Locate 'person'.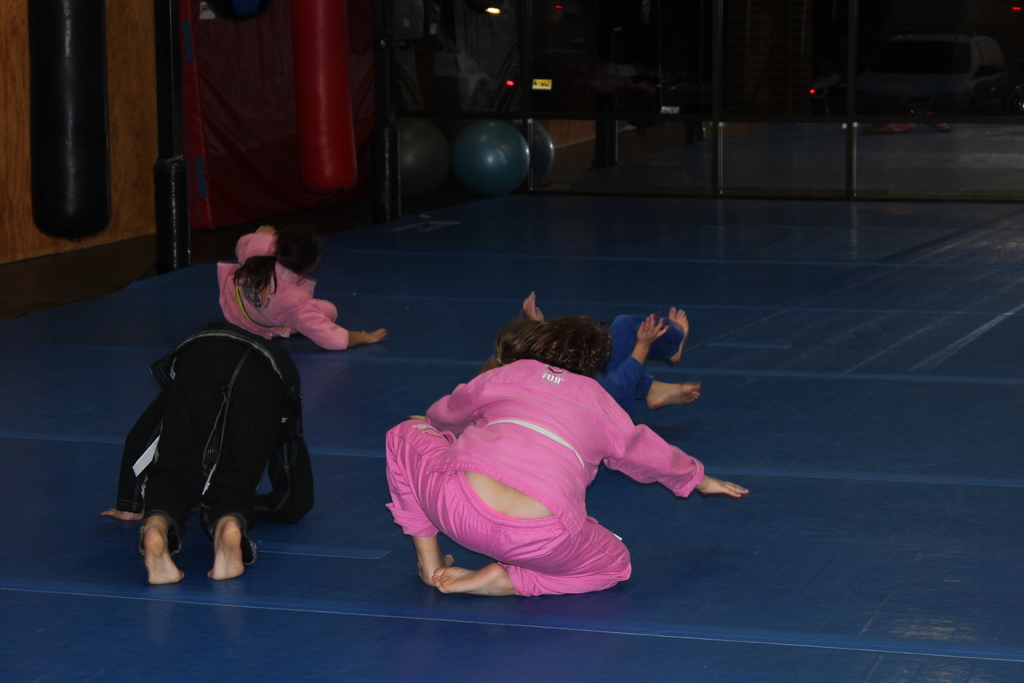
Bounding box: [476, 288, 701, 424].
